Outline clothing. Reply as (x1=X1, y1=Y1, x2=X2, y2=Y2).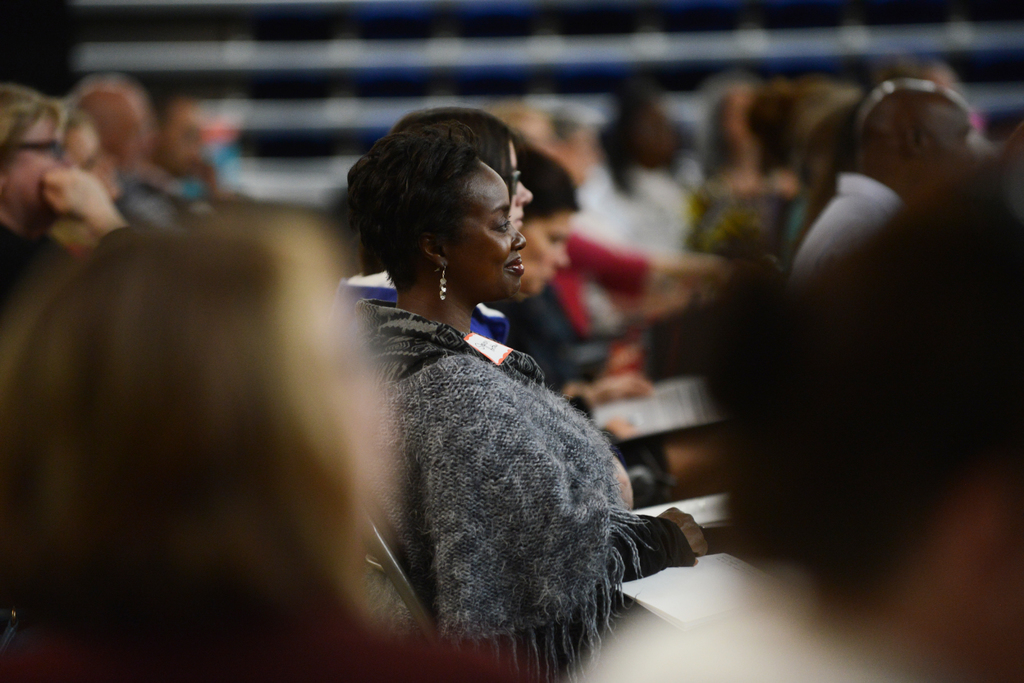
(x1=790, y1=173, x2=899, y2=261).
